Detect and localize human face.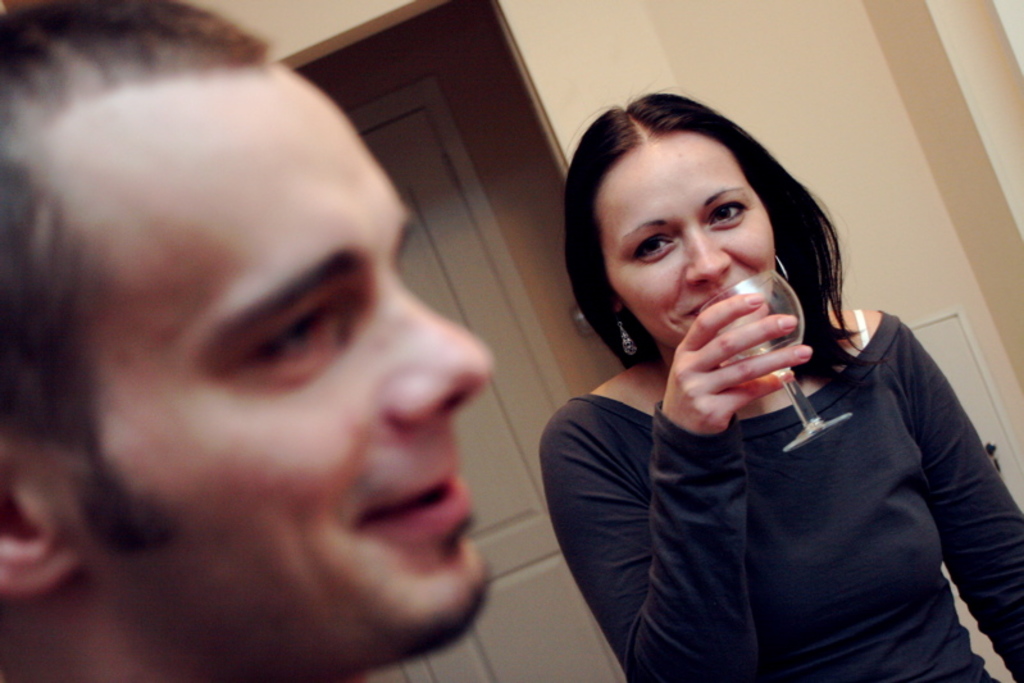
Localized at left=63, top=73, right=497, bottom=660.
